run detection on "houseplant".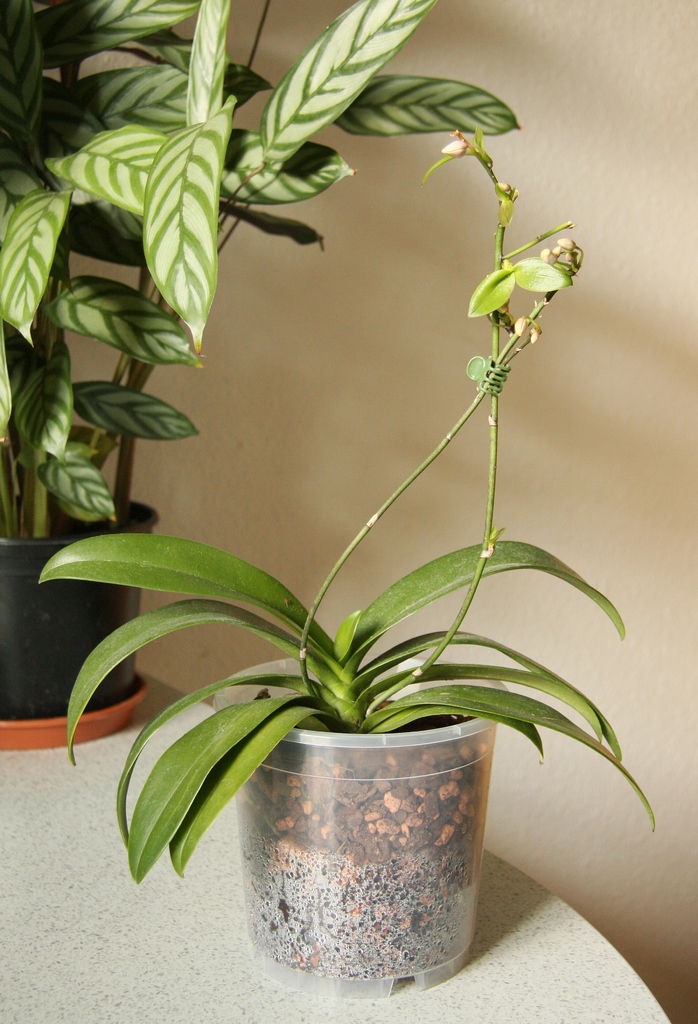
Result: 0:0:527:749.
